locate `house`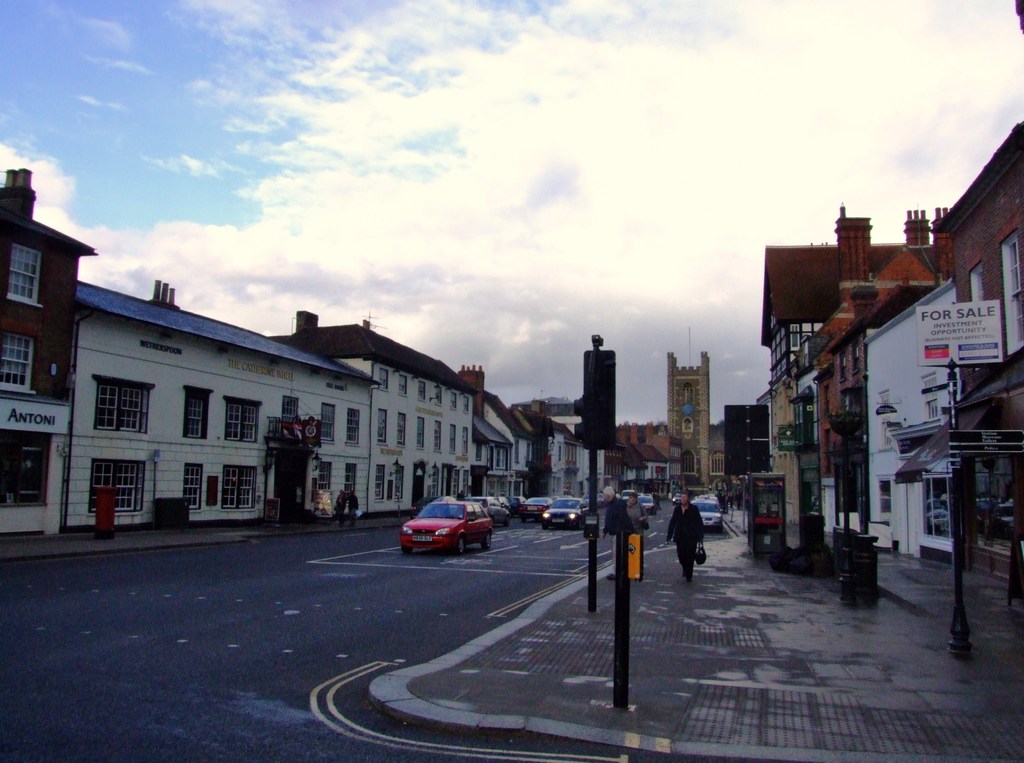
664 342 733 501
